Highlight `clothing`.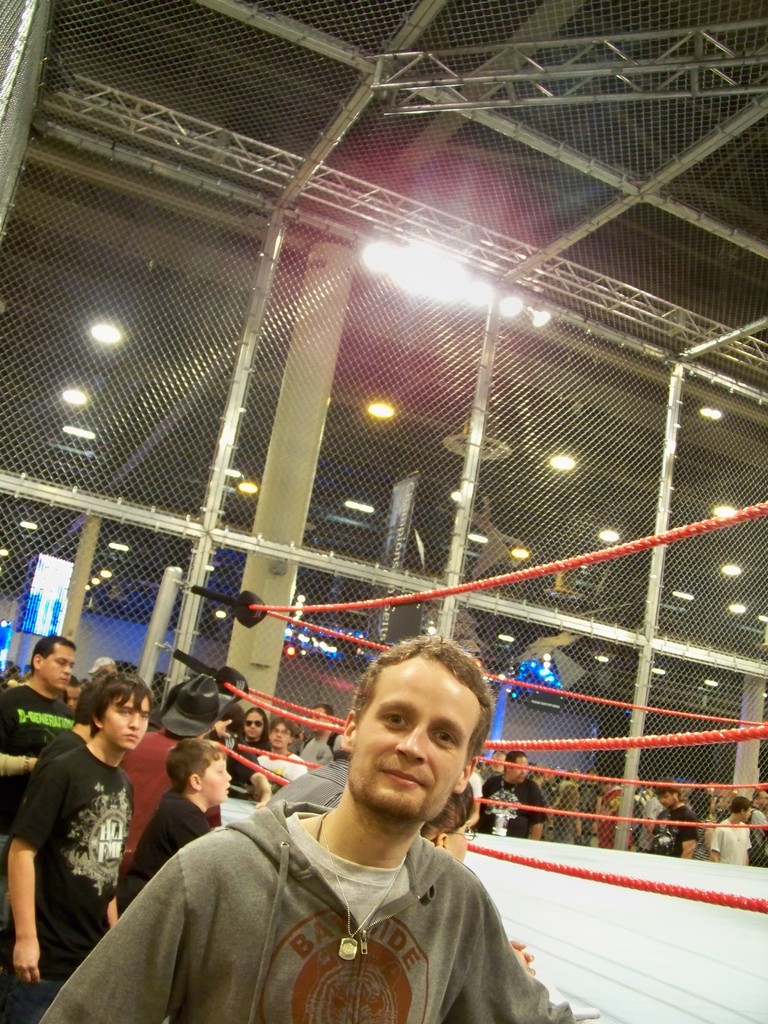
Highlighted region: left=478, top=779, right=553, bottom=842.
